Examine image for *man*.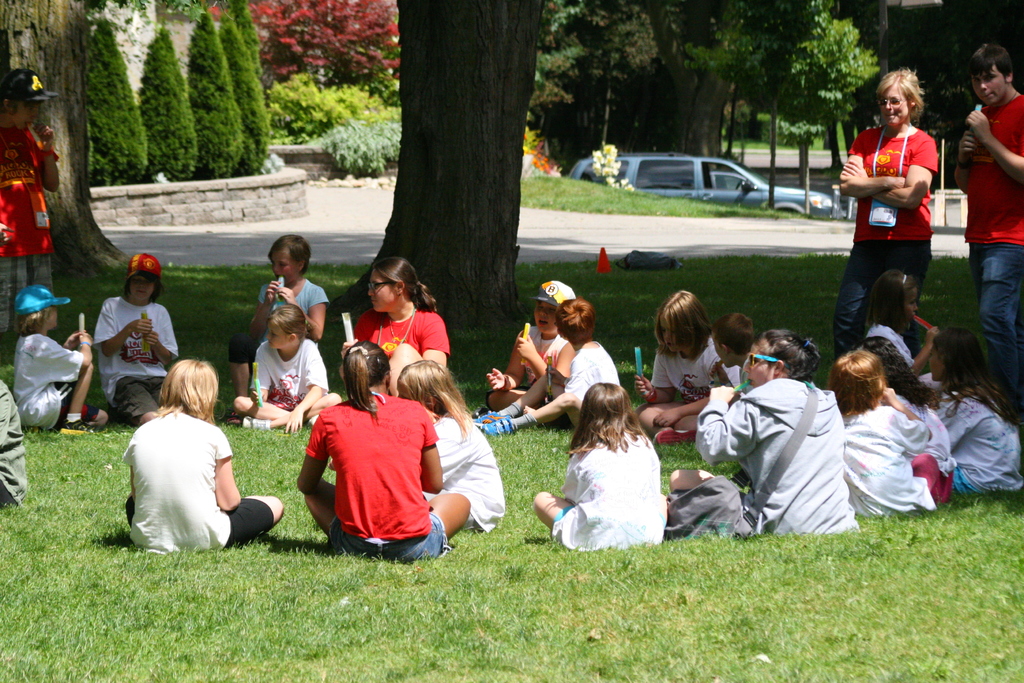
Examination result: region(710, 329, 858, 540).
